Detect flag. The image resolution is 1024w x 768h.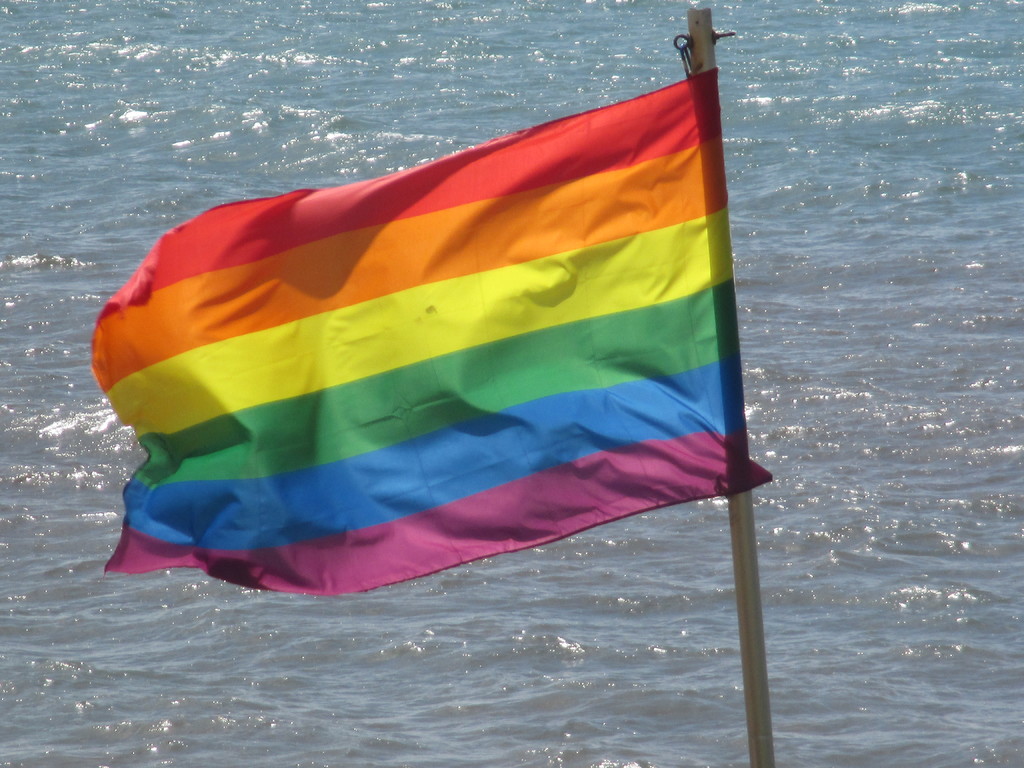
[left=97, top=63, right=769, bottom=604].
